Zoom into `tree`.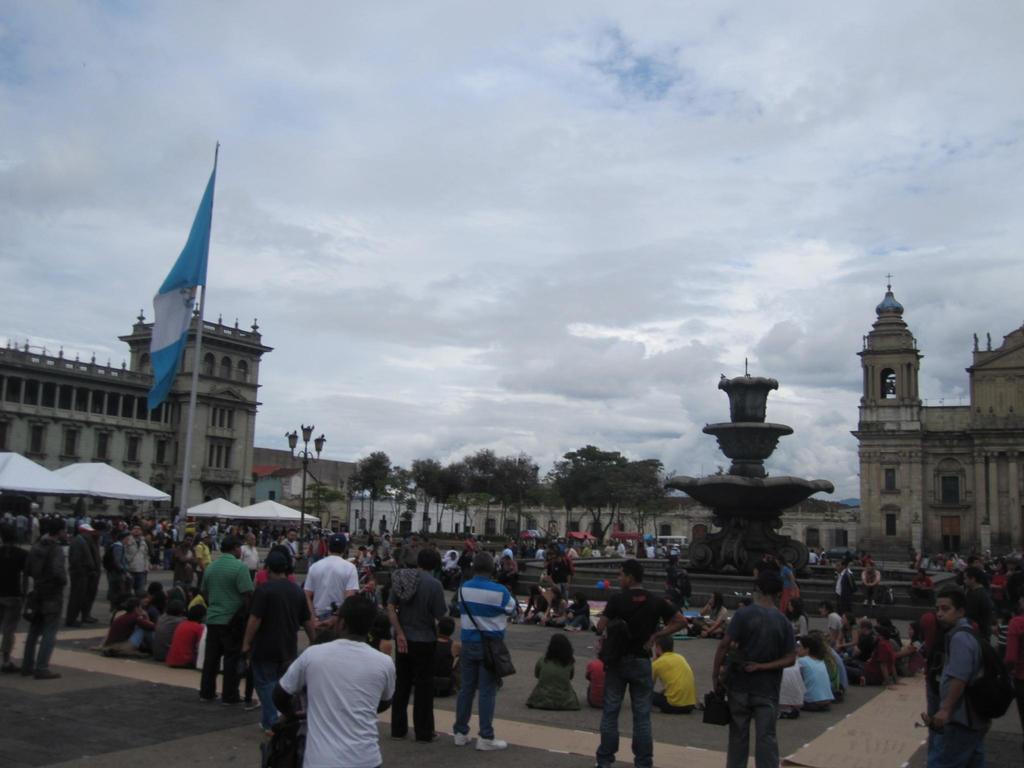
Zoom target: pyautogui.locateOnScreen(553, 449, 661, 552).
